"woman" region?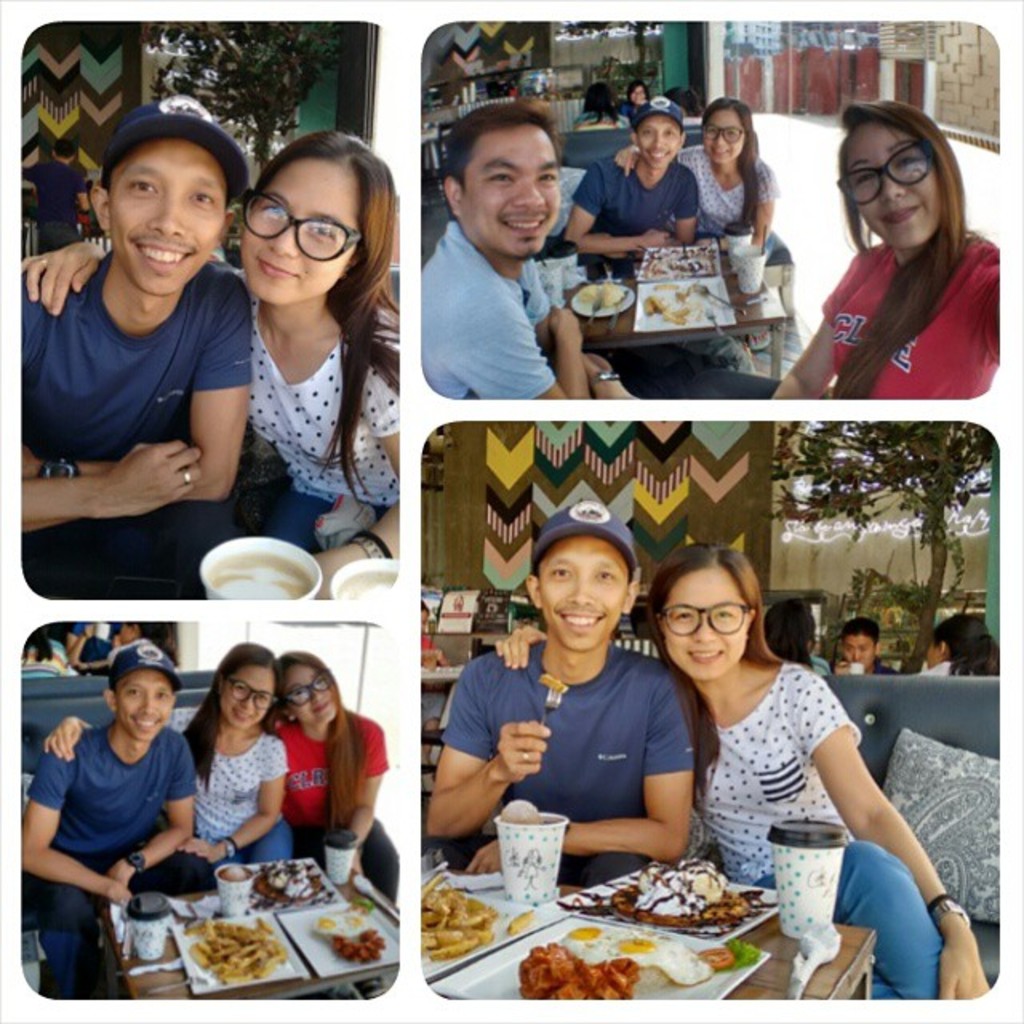
locate(918, 613, 1000, 675)
